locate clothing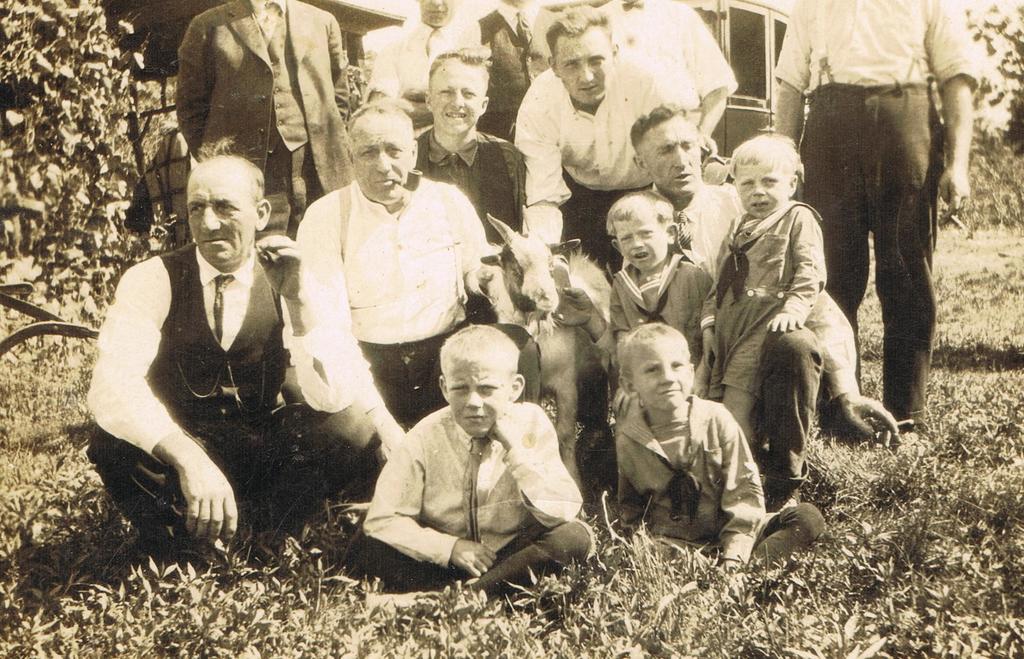
715 204 834 471
